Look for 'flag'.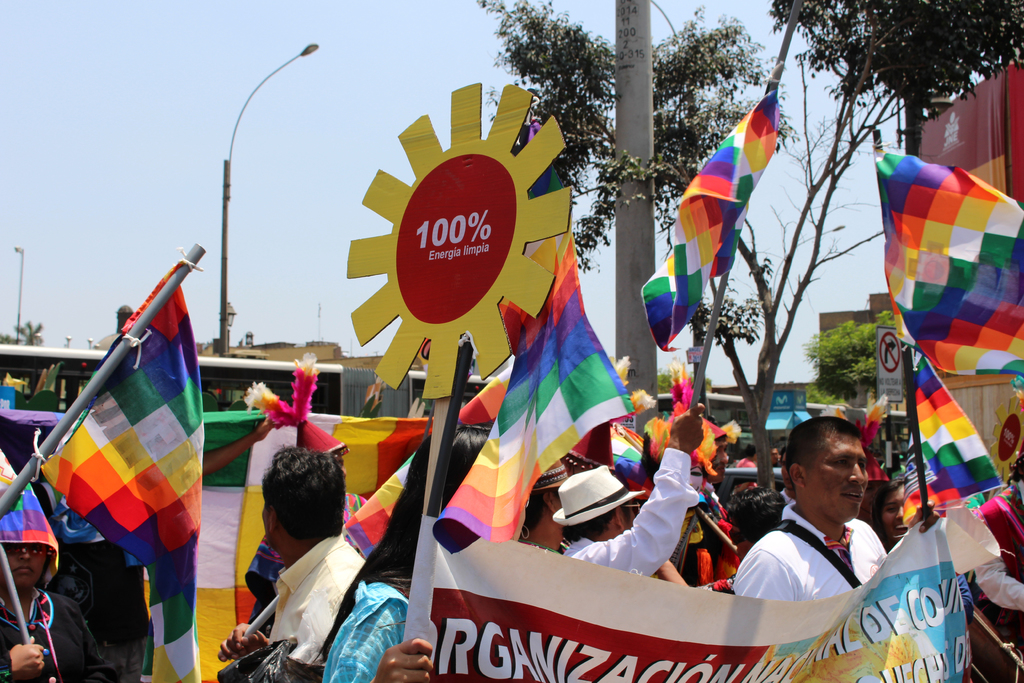
Found: 330/449/413/559.
